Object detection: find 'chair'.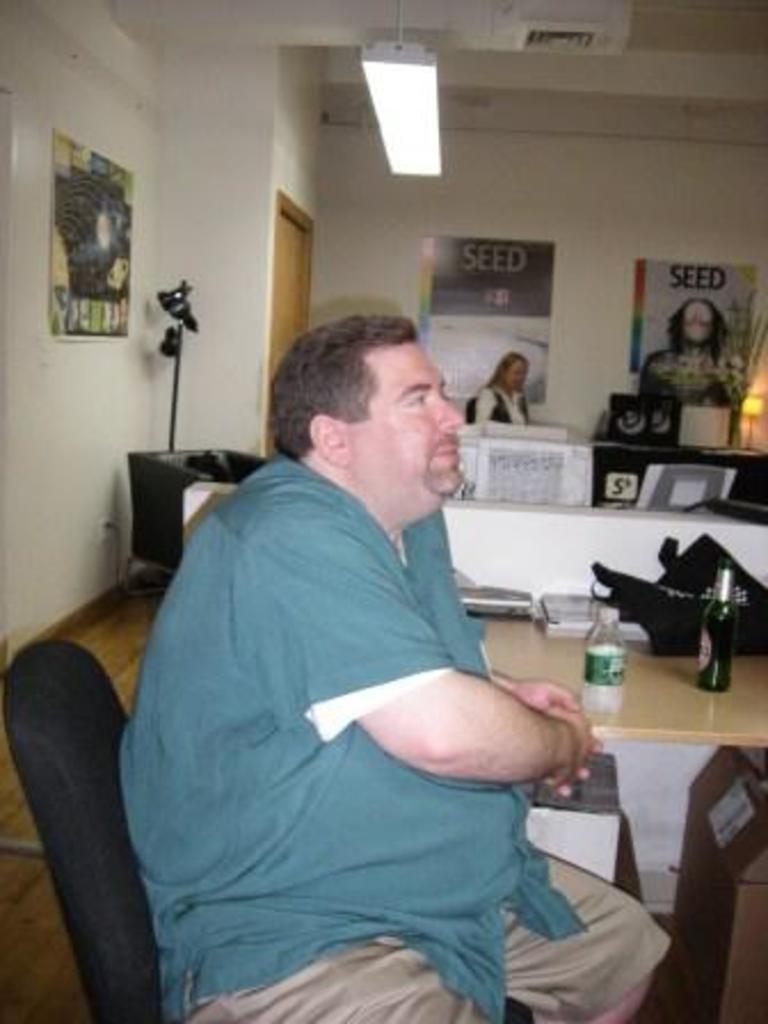
left=130, top=446, right=272, bottom=587.
